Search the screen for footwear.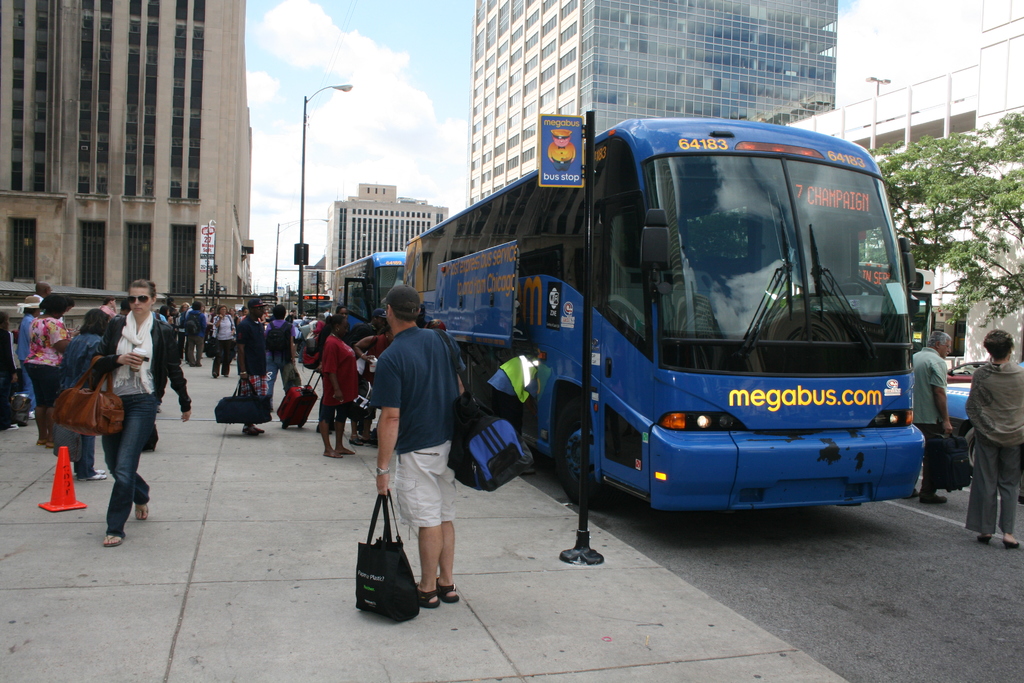
Found at 244 425 268 436.
